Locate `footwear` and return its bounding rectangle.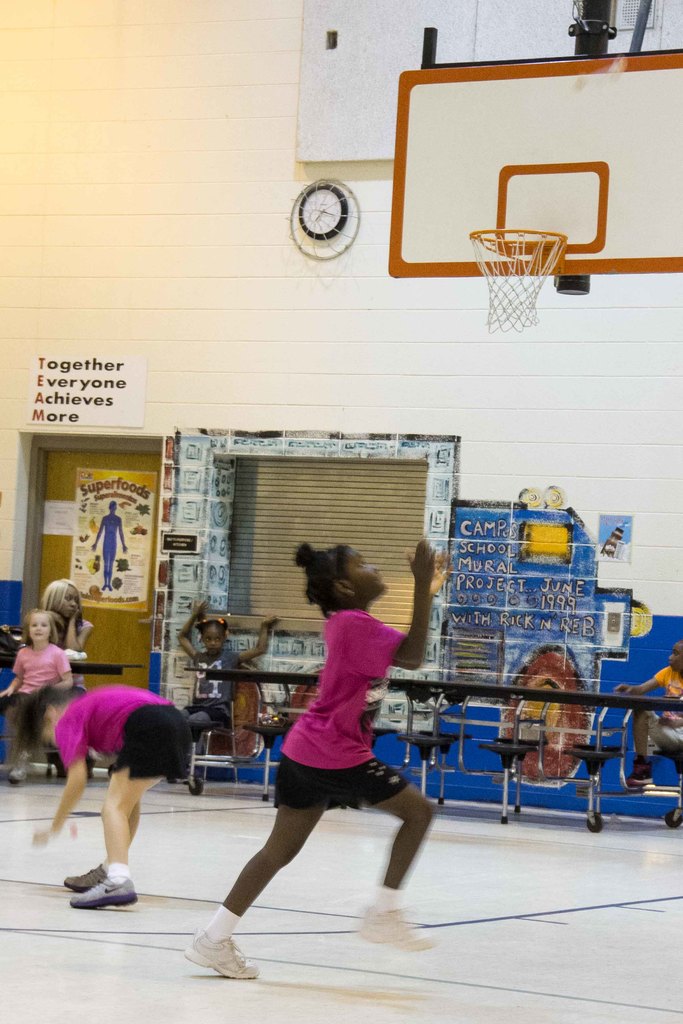
bbox=(71, 874, 140, 910).
